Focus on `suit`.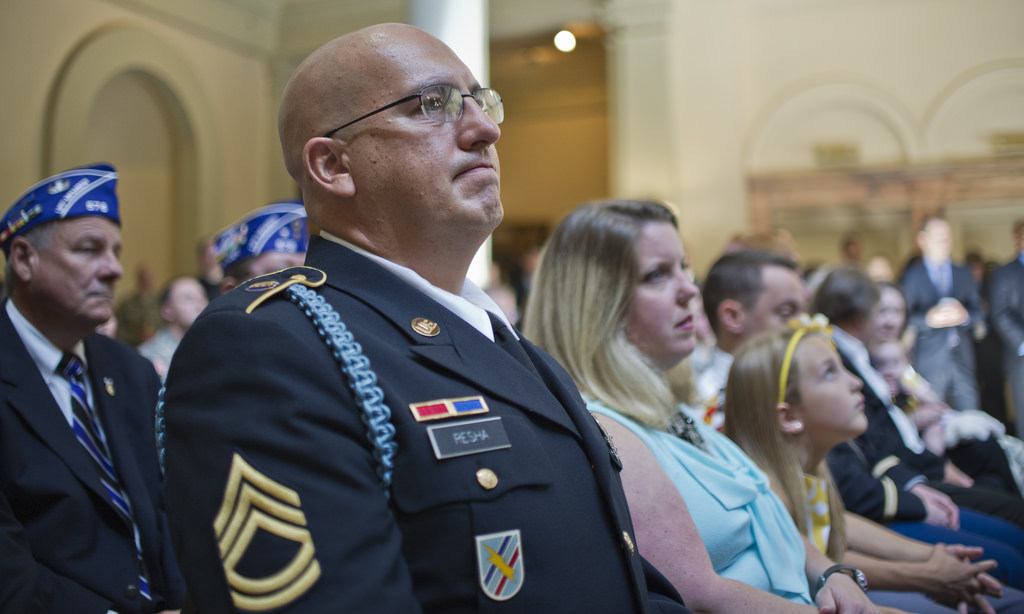
Focused at pyautogui.locateOnScreen(0, 230, 175, 603).
